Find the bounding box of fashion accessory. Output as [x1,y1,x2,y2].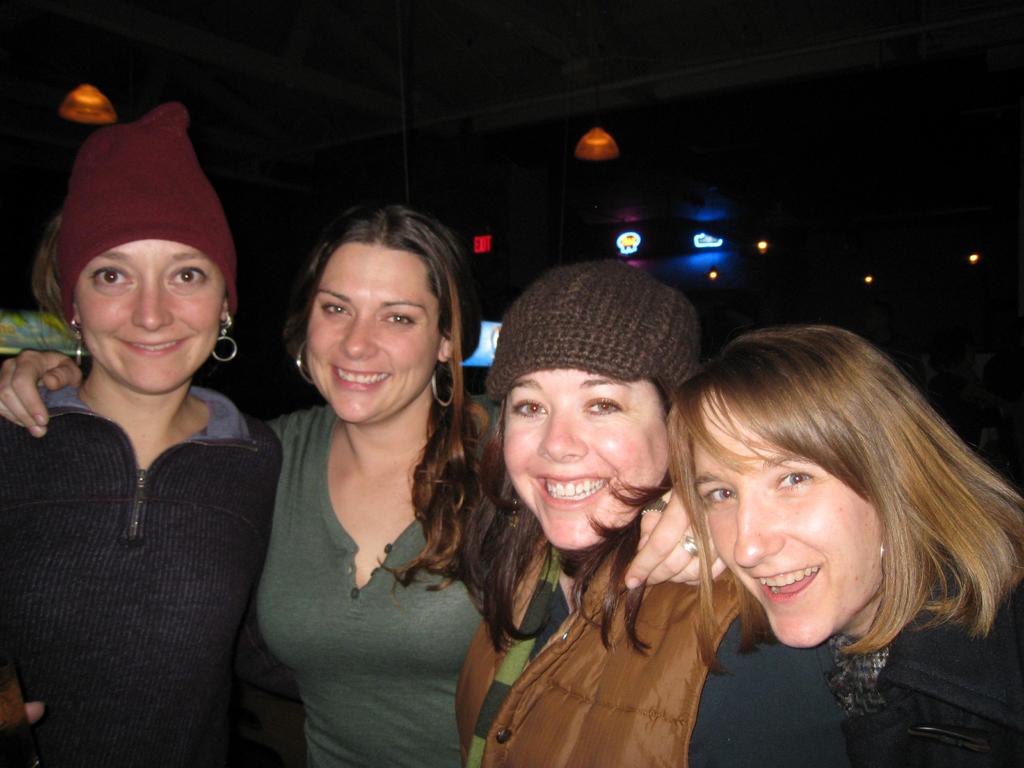
[212,308,240,364].
